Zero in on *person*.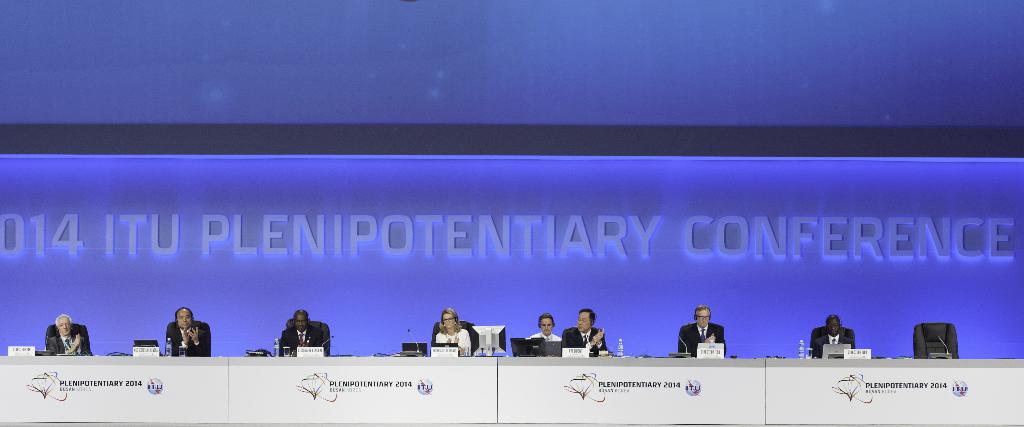
Zeroed in: x1=167, y1=305, x2=204, y2=357.
